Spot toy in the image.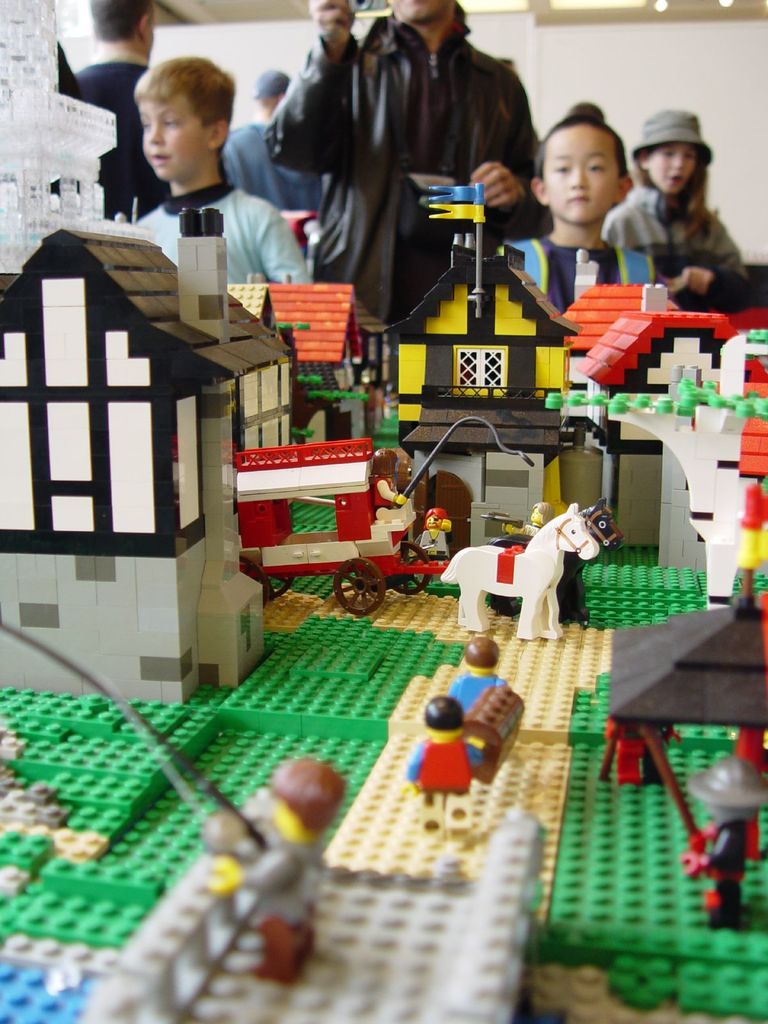
toy found at rect(486, 497, 627, 627).
